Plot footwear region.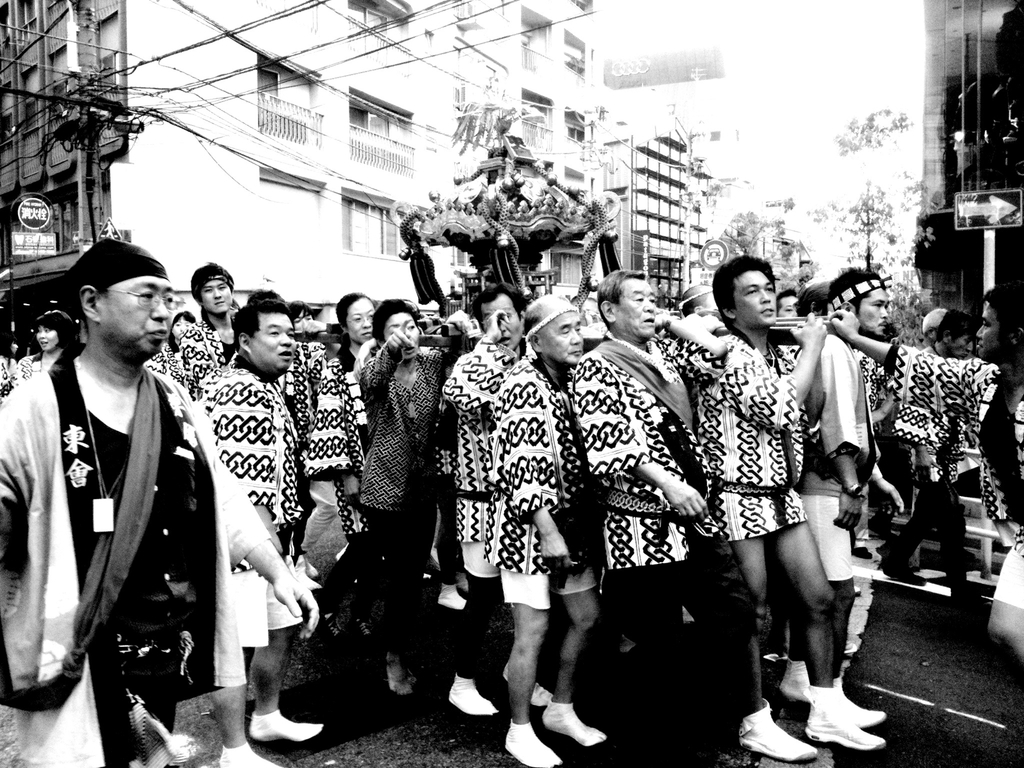
Plotted at [809, 699, 880, 748].
